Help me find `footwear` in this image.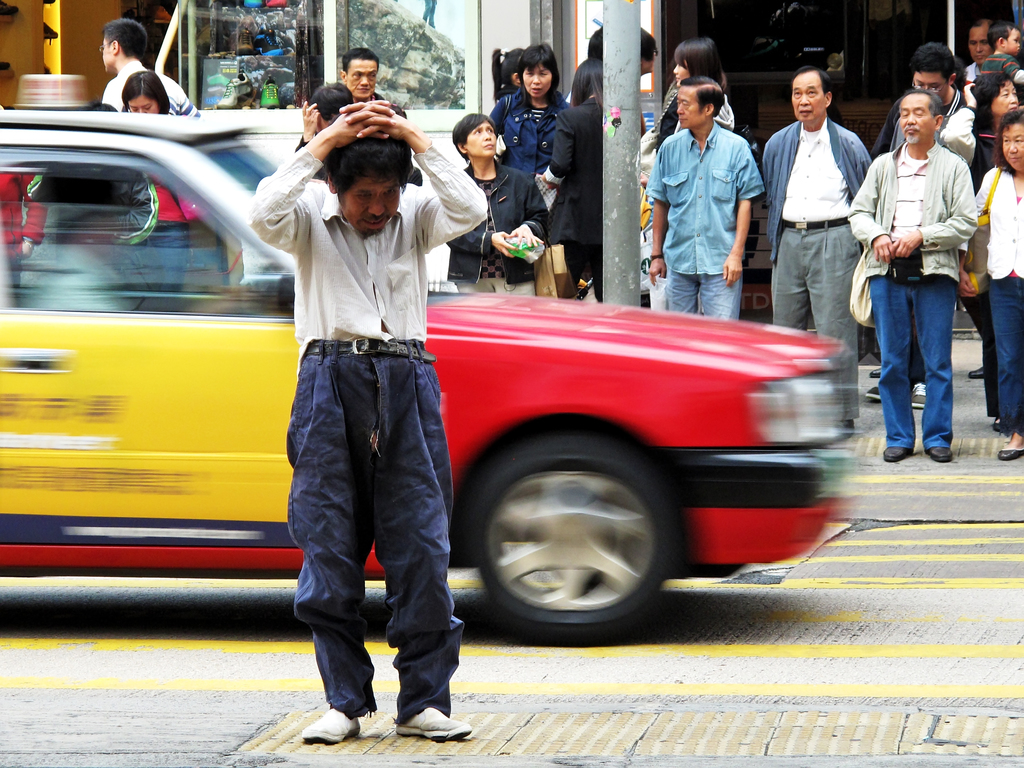
Found it: 303 706 362 743.
